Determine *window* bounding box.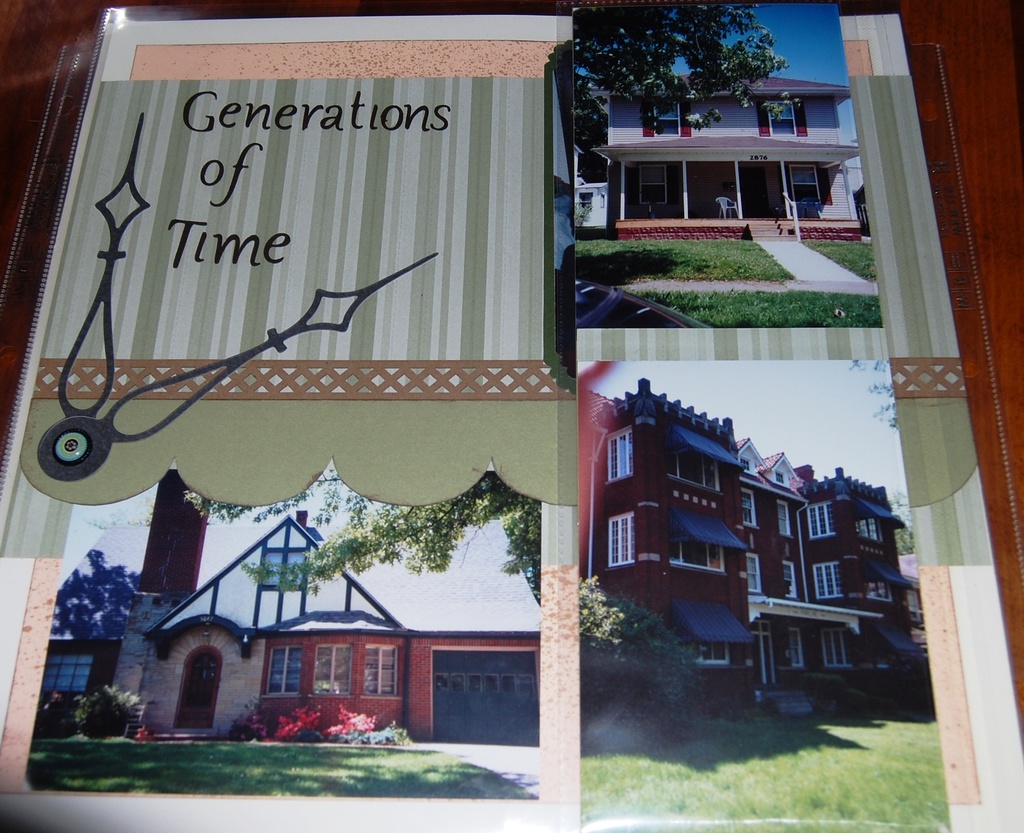
Determined: bbox=(604, 512, 636, 583).
